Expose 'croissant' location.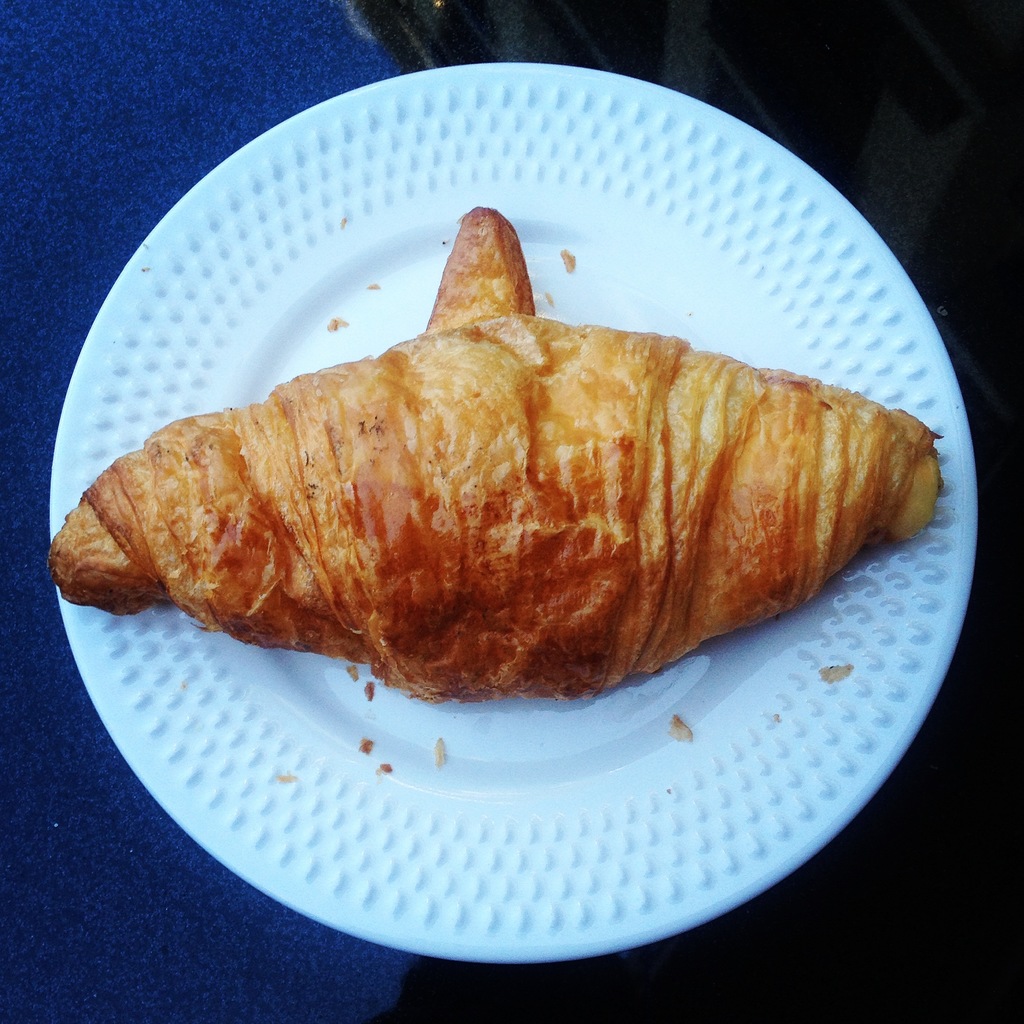
Exposed at select_region(47, 230, 965, 723).
